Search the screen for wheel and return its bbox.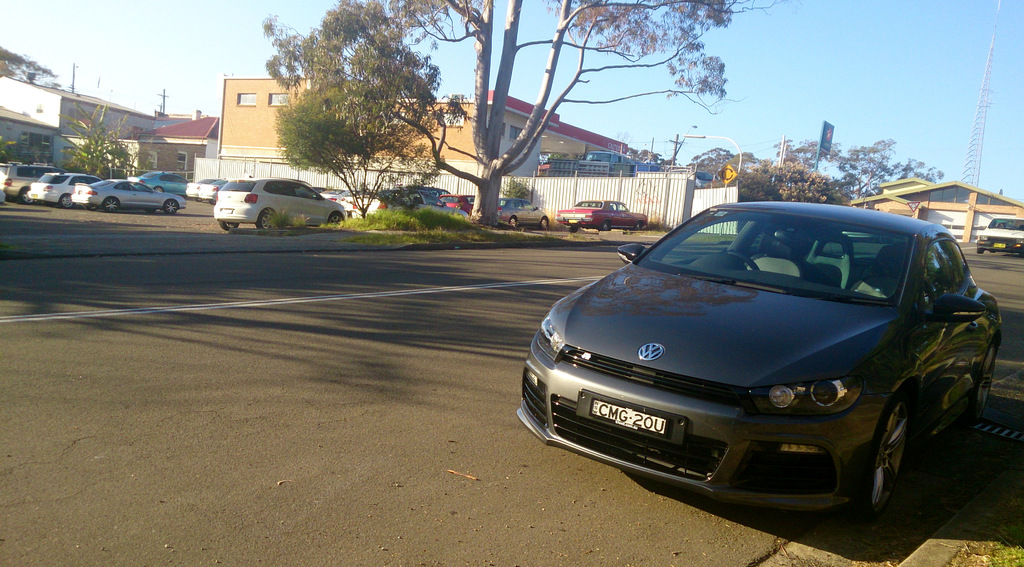
Found: (x1=973, y1=239, x2=982, y2=256).
